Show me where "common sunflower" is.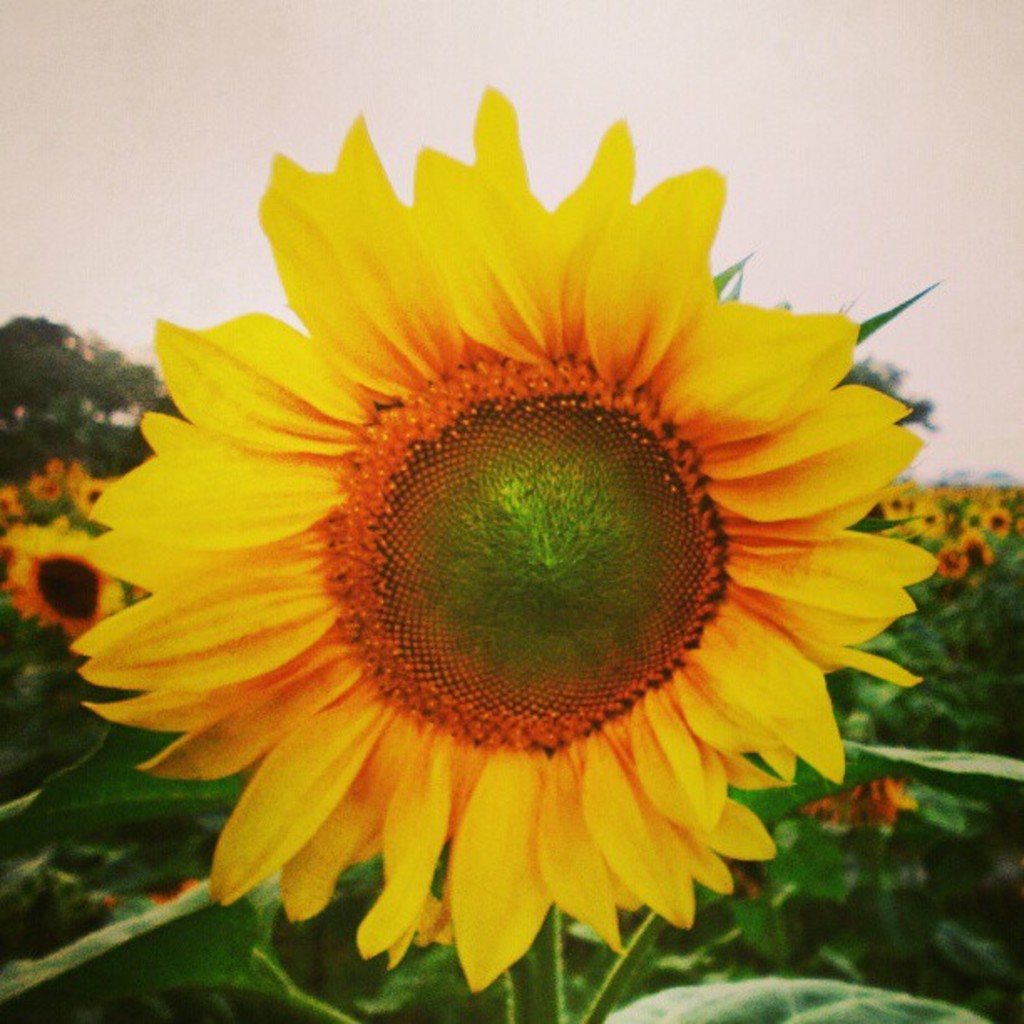
"common sunflower" is at detection(5, 494, 110, 654).
